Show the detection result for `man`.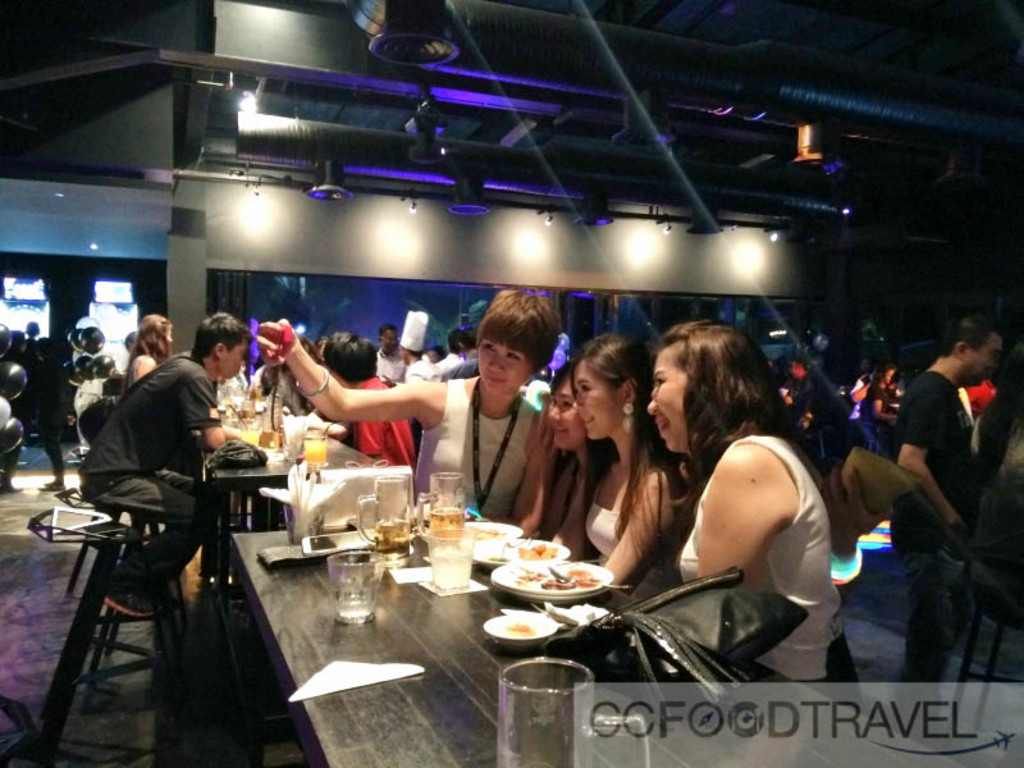
<region>73, 323, 234, 553</region>.
